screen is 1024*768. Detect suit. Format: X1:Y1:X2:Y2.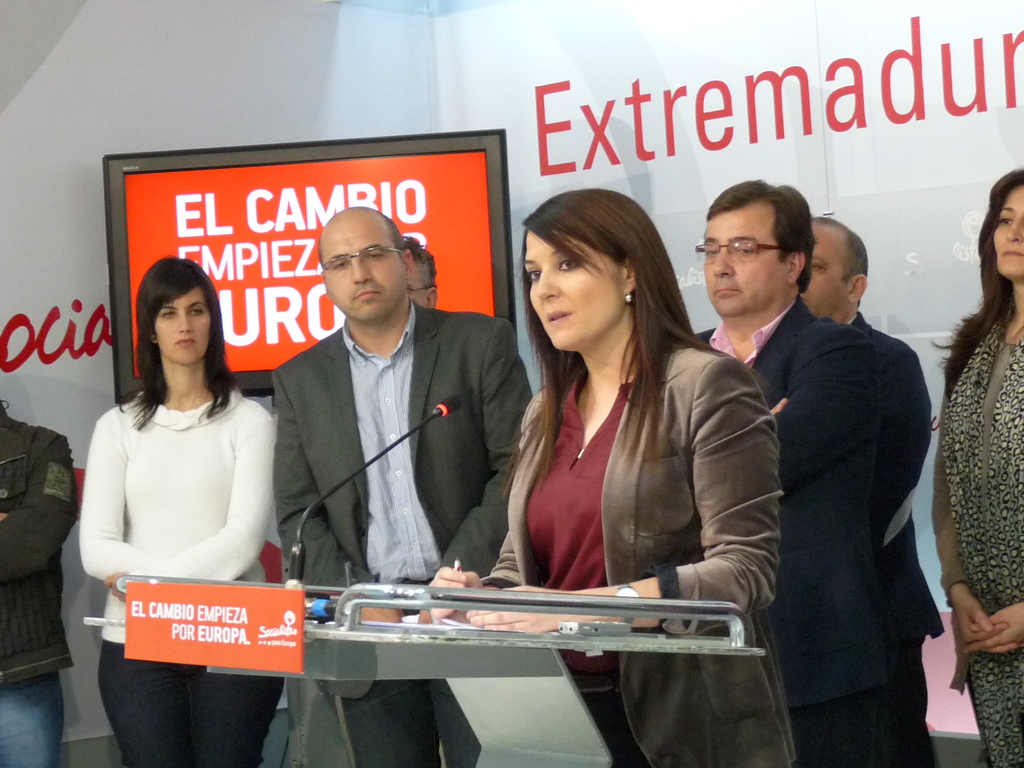
846:309:940:764.
